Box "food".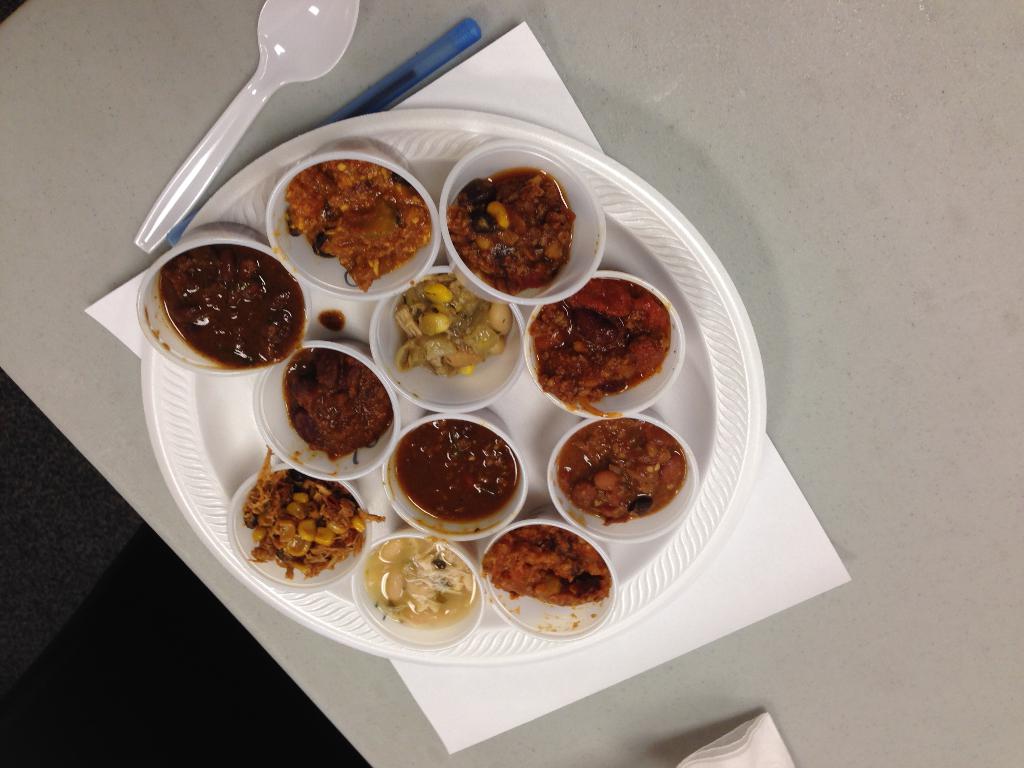
[x1=285, y1=349, x2=391, y2=458].
